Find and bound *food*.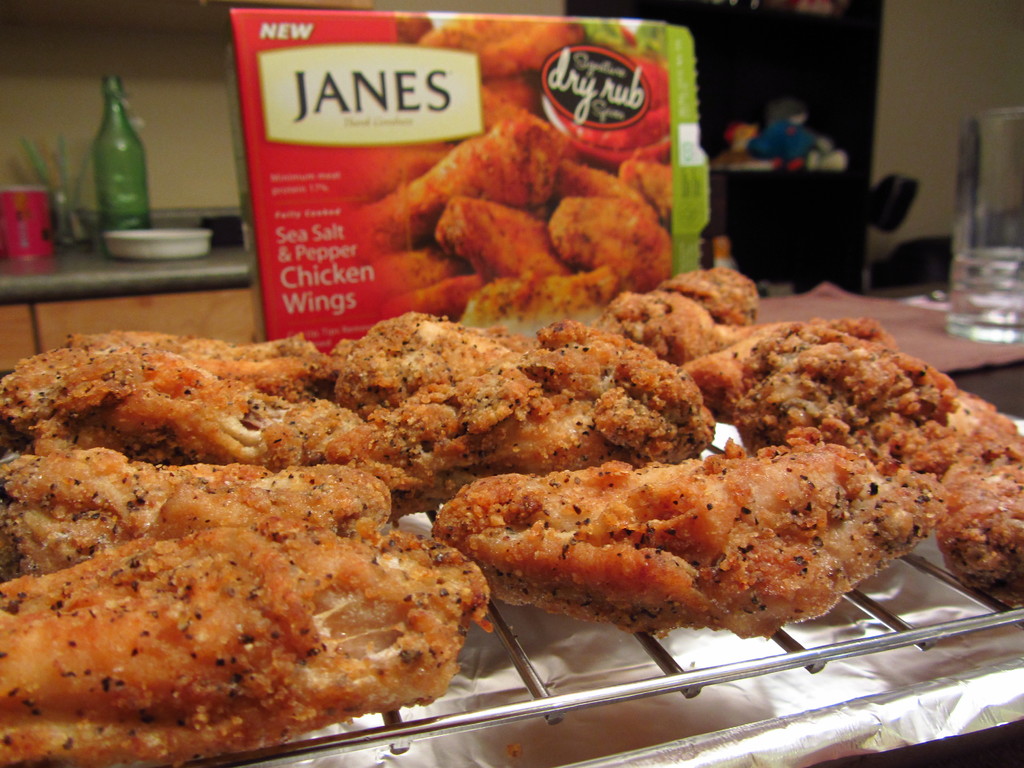
Bound: bbox=[26, 525, 467, 735].
